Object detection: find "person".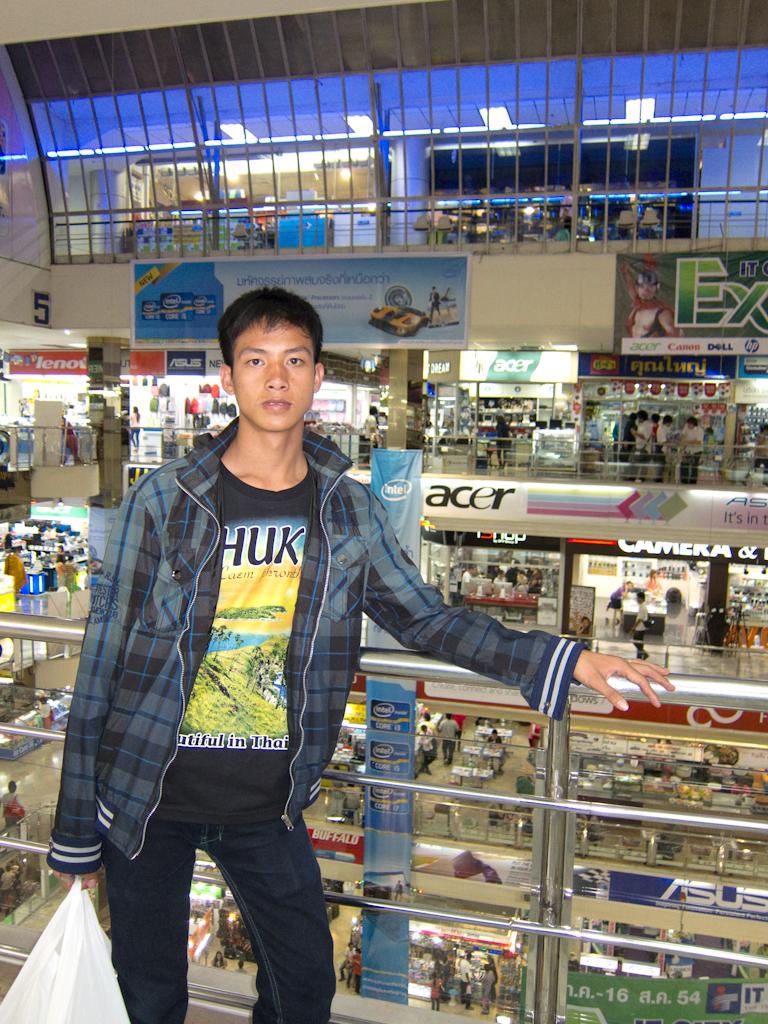
crop(95, 327, 534, 985).
